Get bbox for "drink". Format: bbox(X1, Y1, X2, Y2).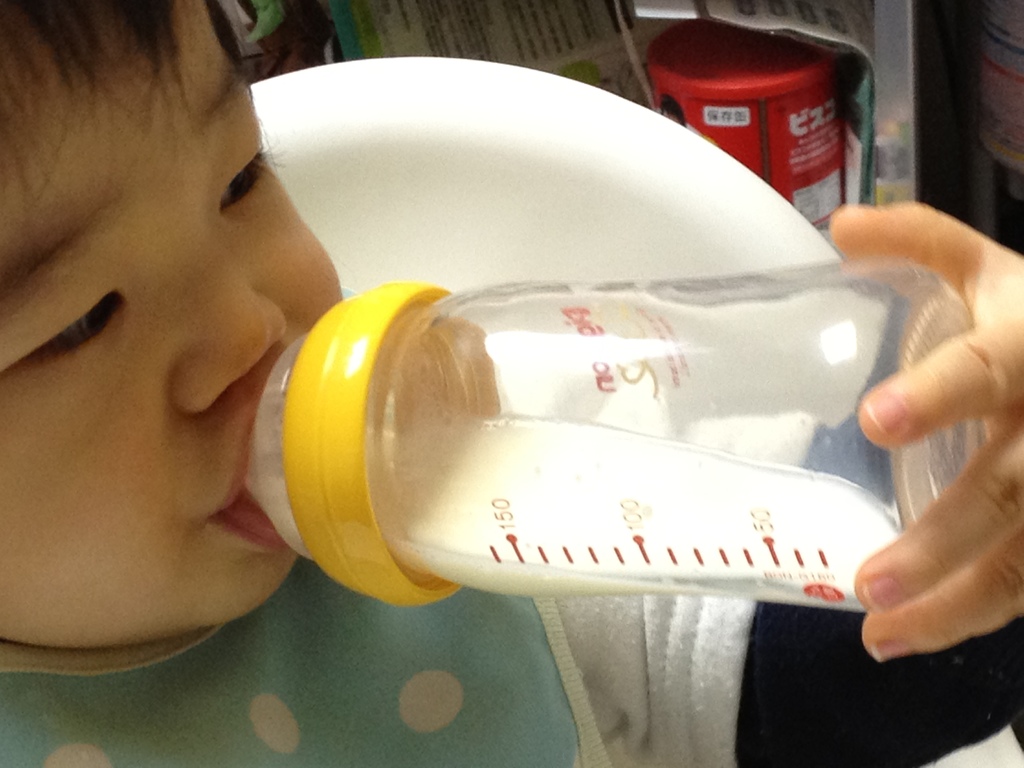
bbox(240, 415, 903, 617).
